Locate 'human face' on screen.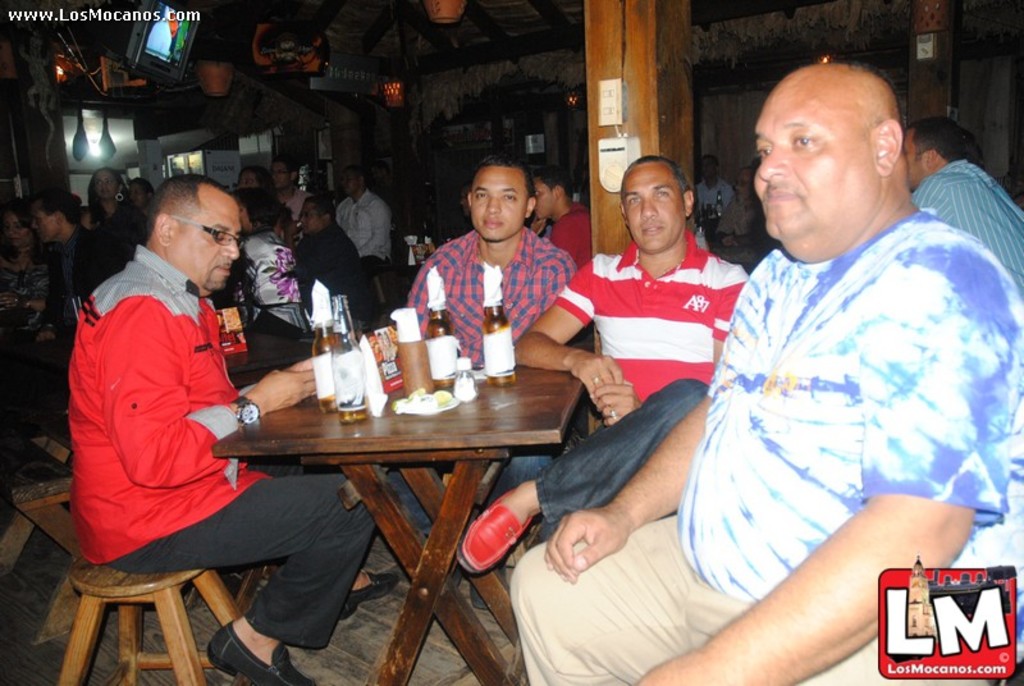
On screen at {"left": 620, "top": 168, "right": 686, "bottom": 250}.
